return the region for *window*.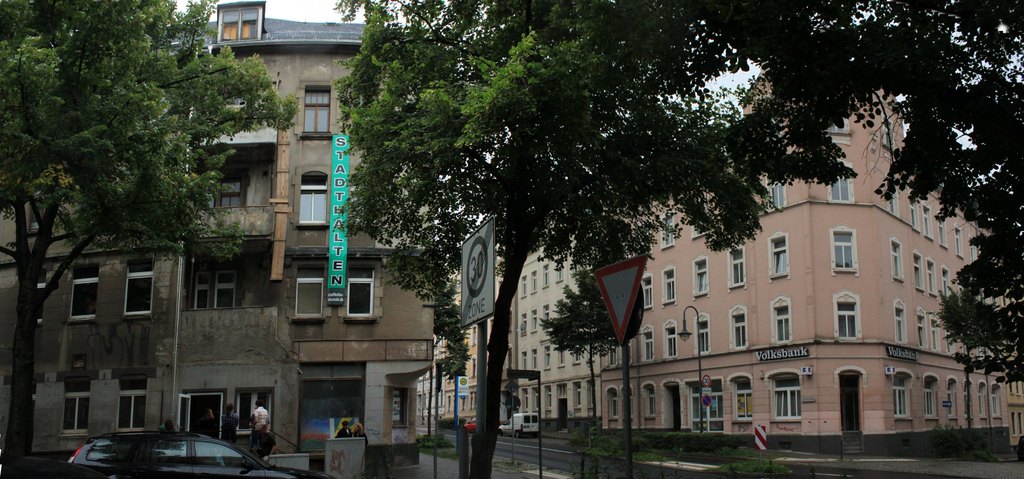
bbox(621, 392, 633, 413).
